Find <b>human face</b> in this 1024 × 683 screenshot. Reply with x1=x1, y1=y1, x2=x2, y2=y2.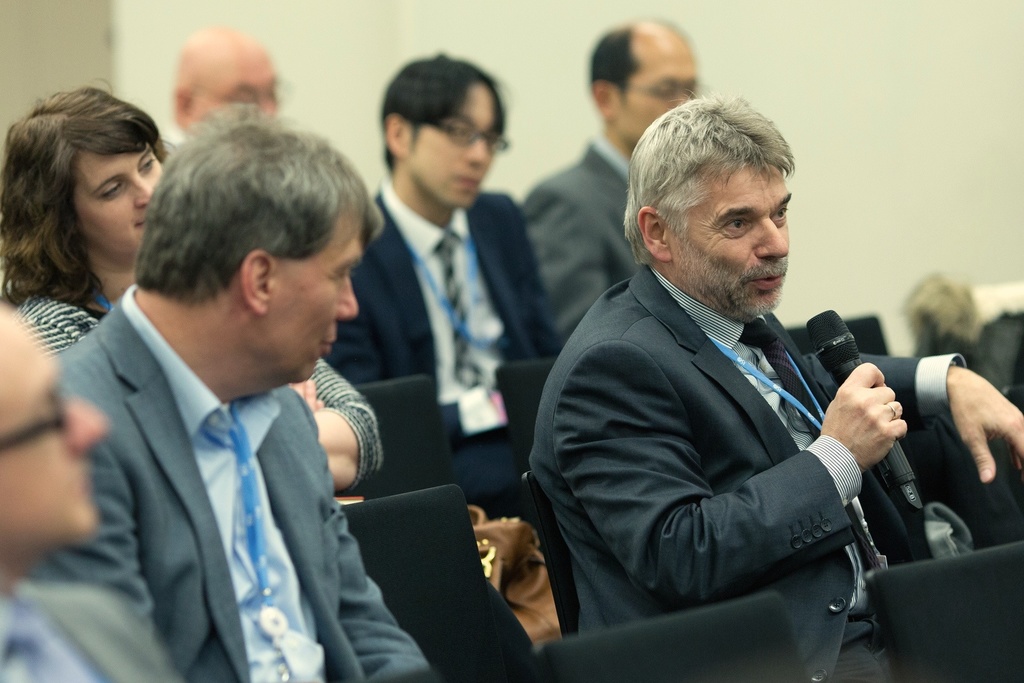
x1=7, y1=315, x2=107, y2=530.
